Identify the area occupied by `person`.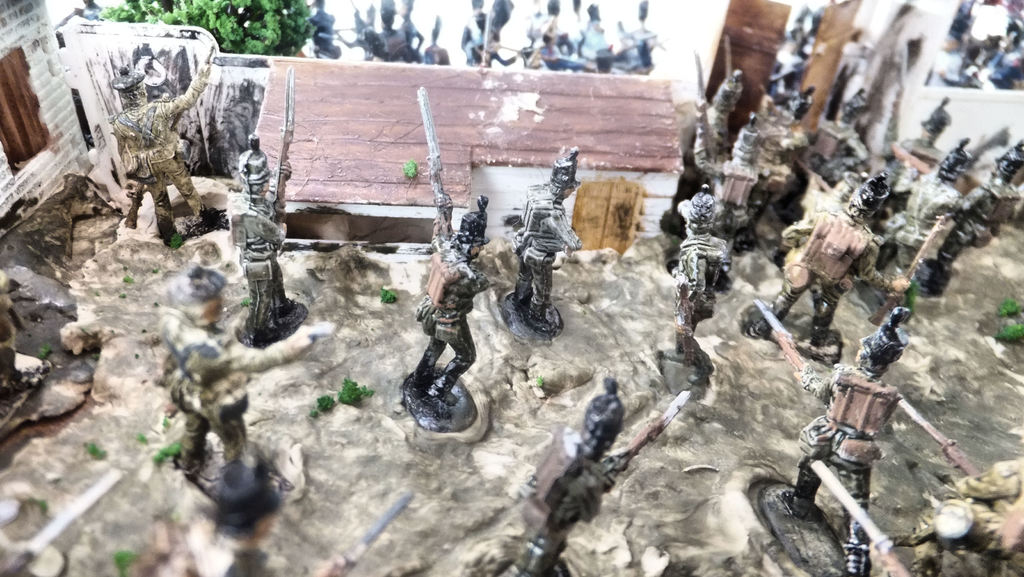
Area: Rect(774, 309, 910, 576).
